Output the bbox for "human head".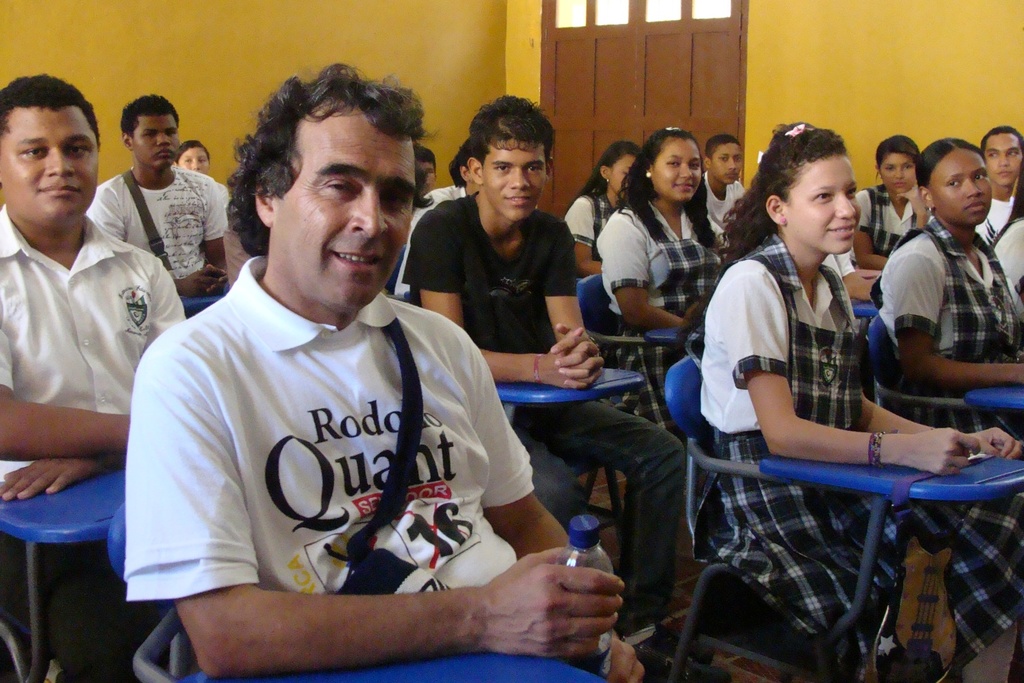
<bbox>703, 133, 740, 187</bbox>.
